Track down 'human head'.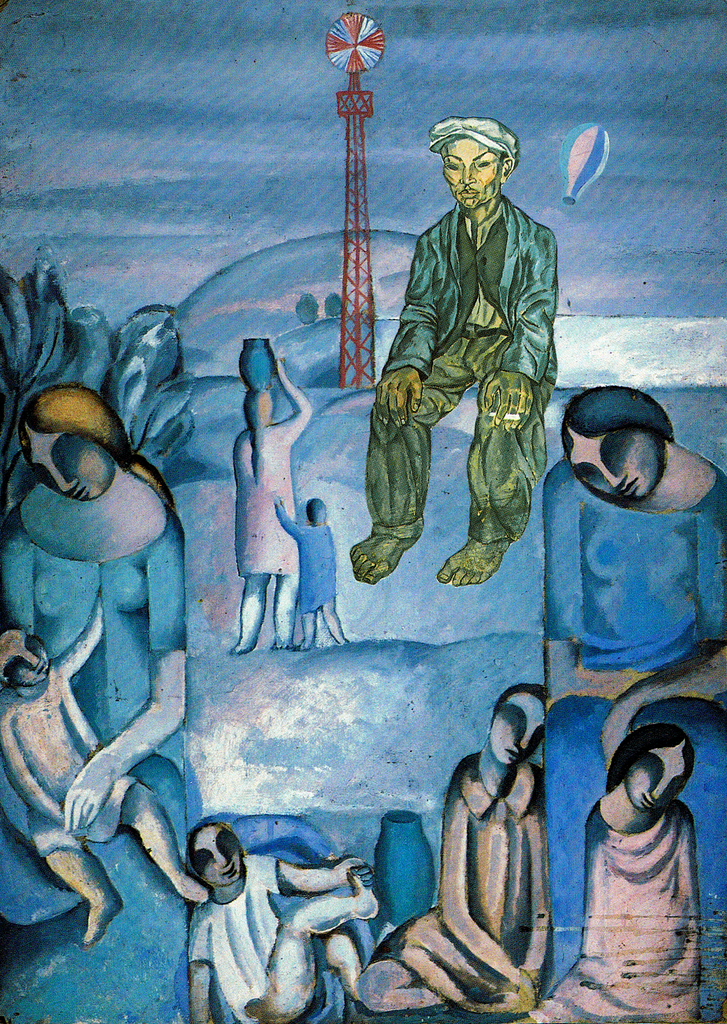
Tracked to select_region(607, 725, 694, 818).
